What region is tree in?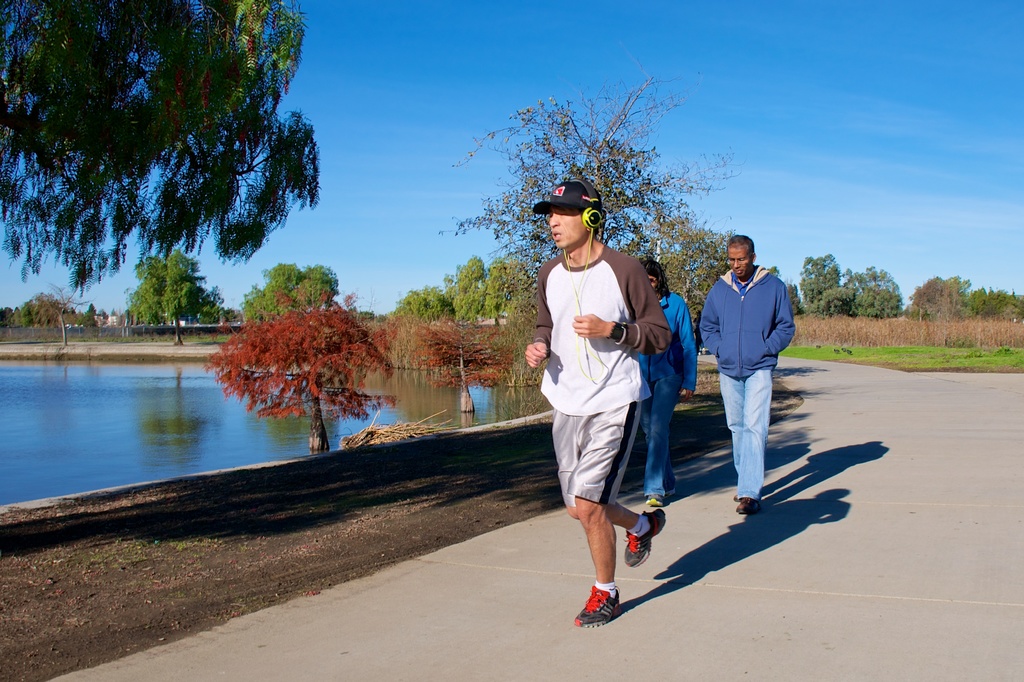
<region>237, 261, 341, 326</region>.
